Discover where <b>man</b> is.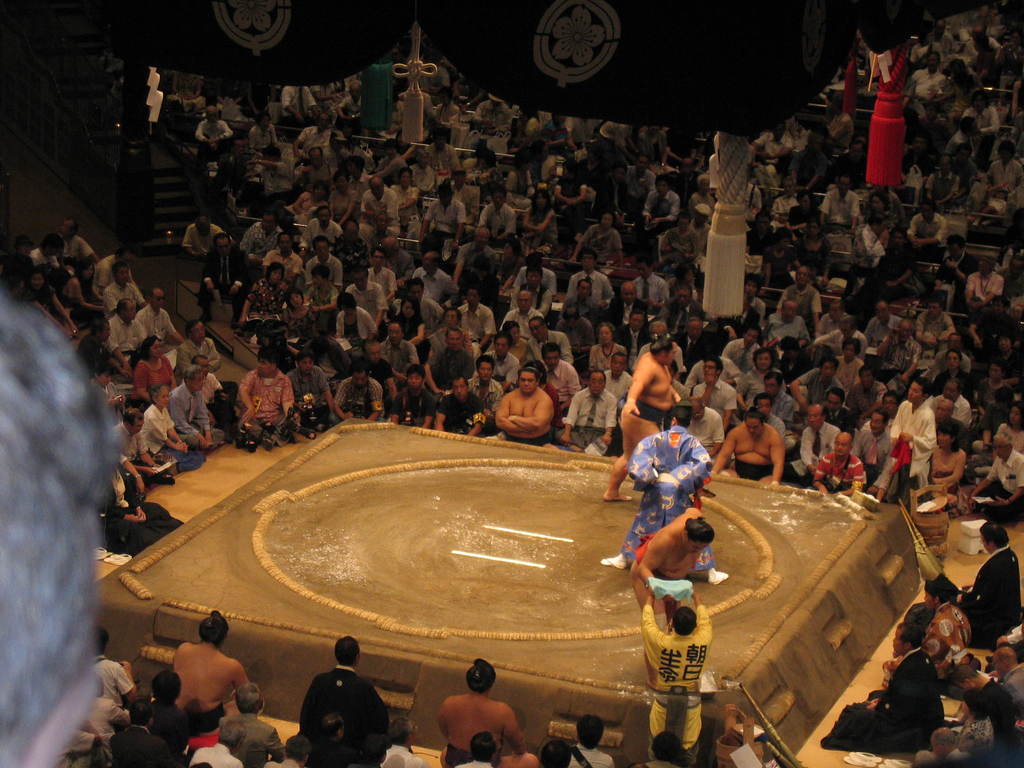
Discovered at {"x1": 241, "y1": 346, "x2": 297, "y2": 445}.
